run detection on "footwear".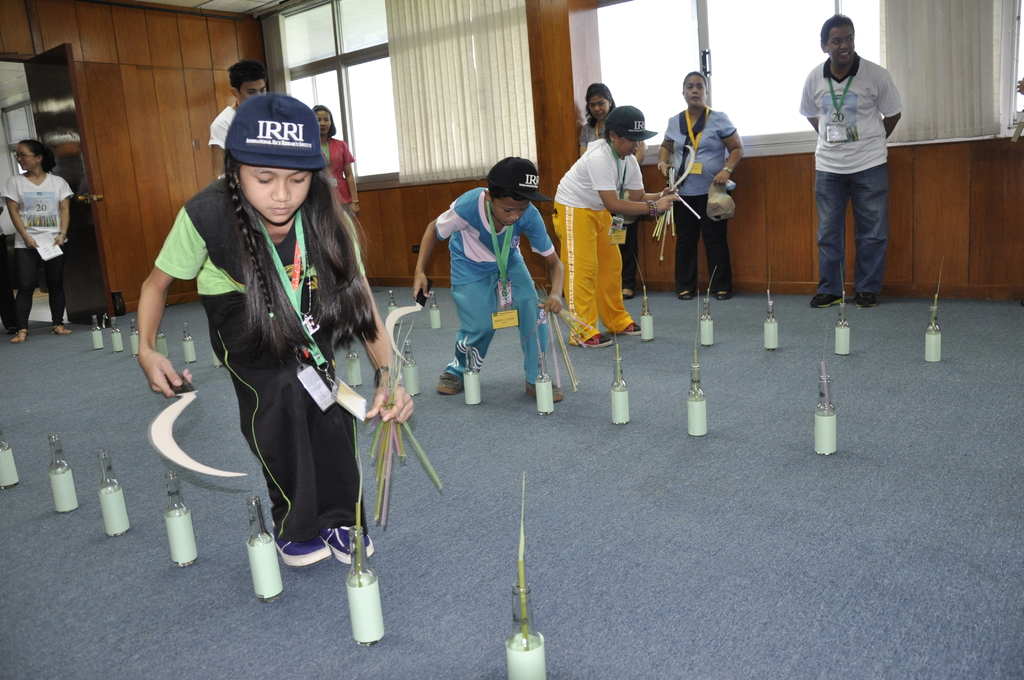
Result: locate(716, 287, 730, 298).
